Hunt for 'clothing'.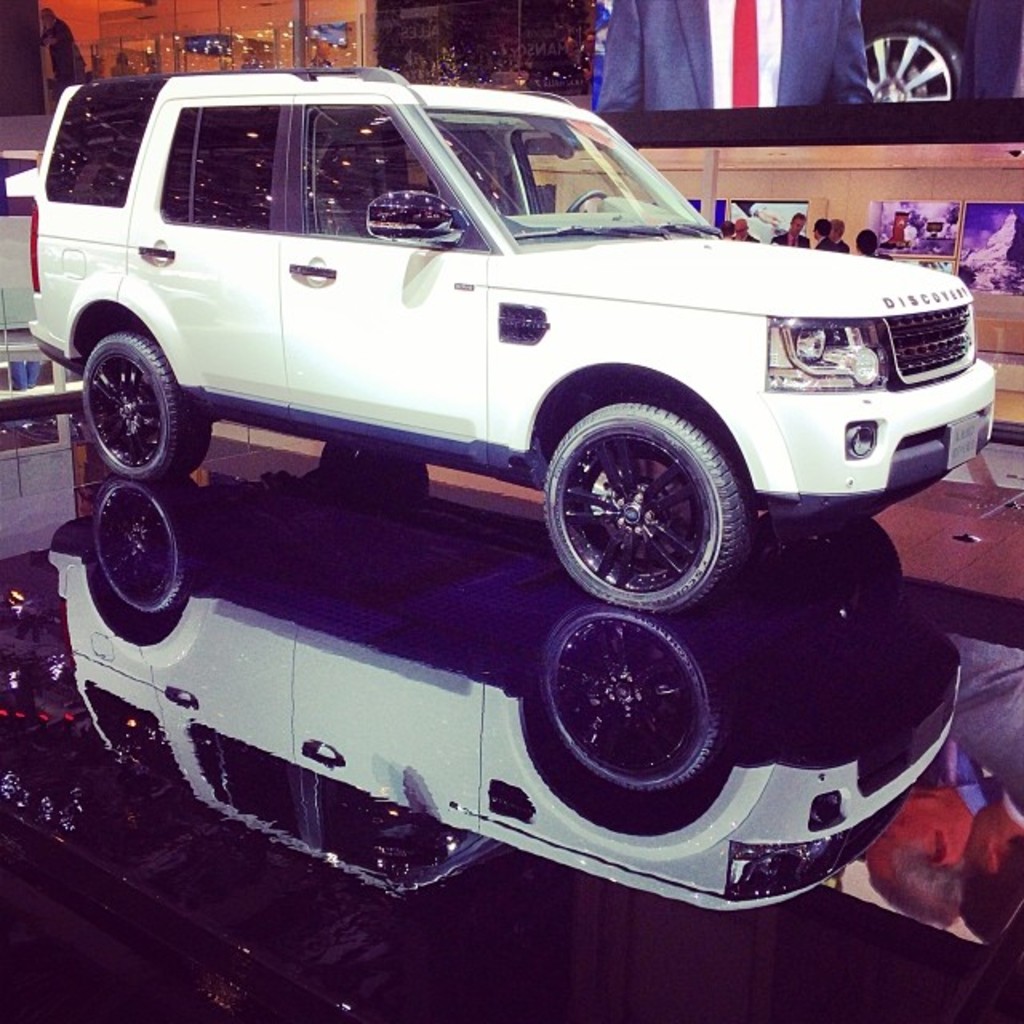
Hunted down at 869, 251, 888, 259.
